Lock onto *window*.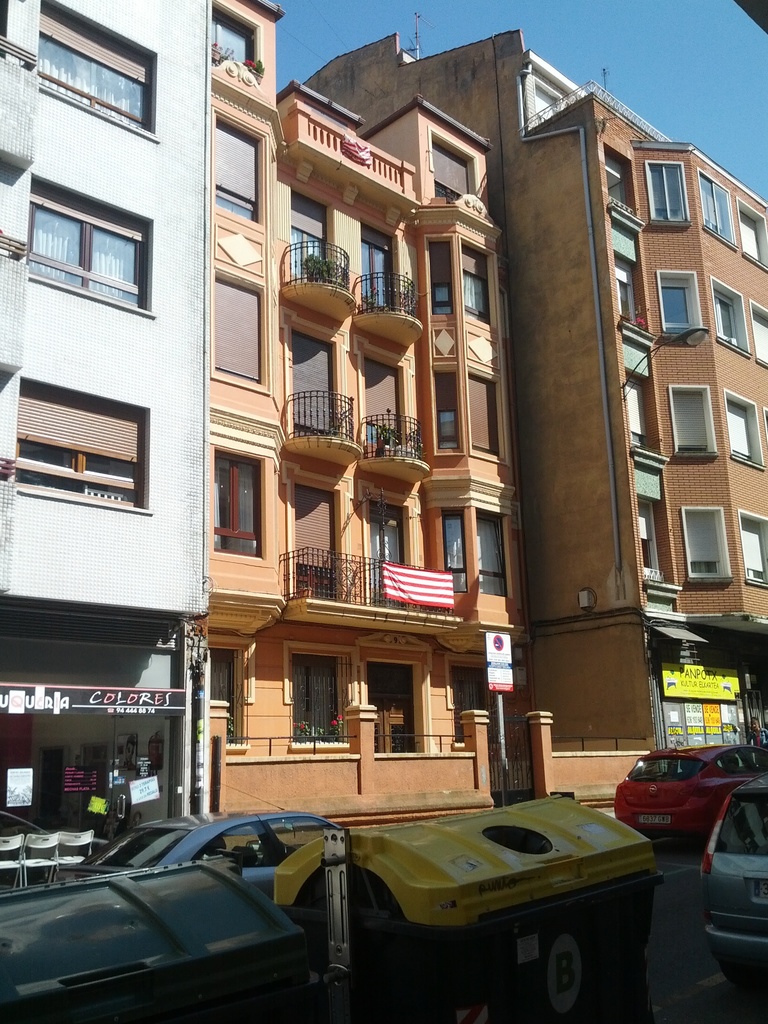
Locked: box(291, 655, 344, 749).
